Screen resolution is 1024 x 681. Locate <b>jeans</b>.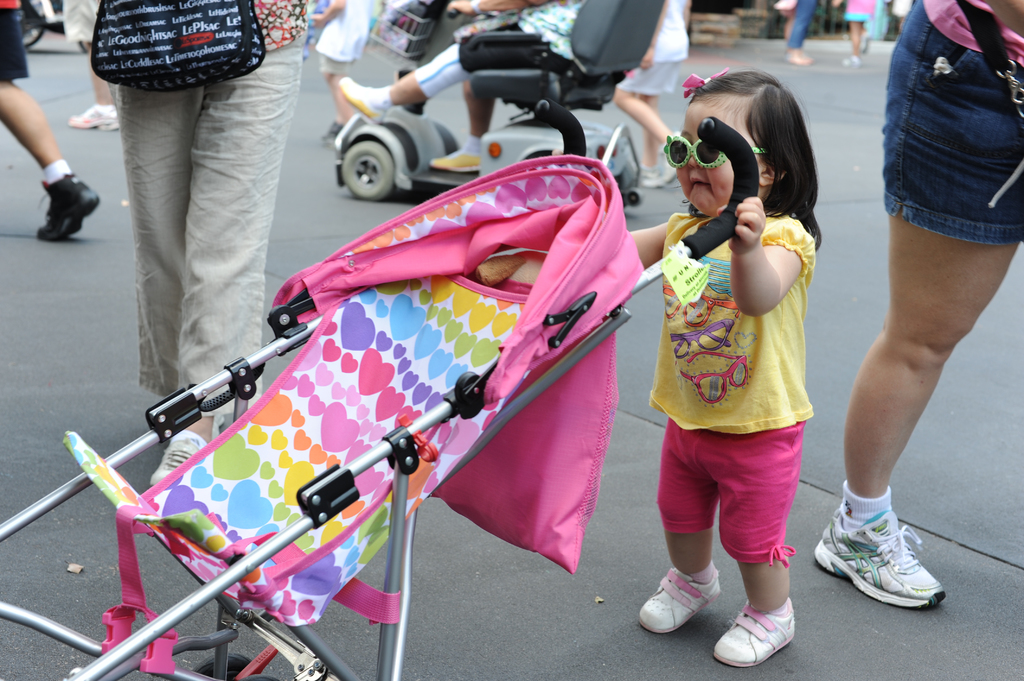
788 0 813 47.
